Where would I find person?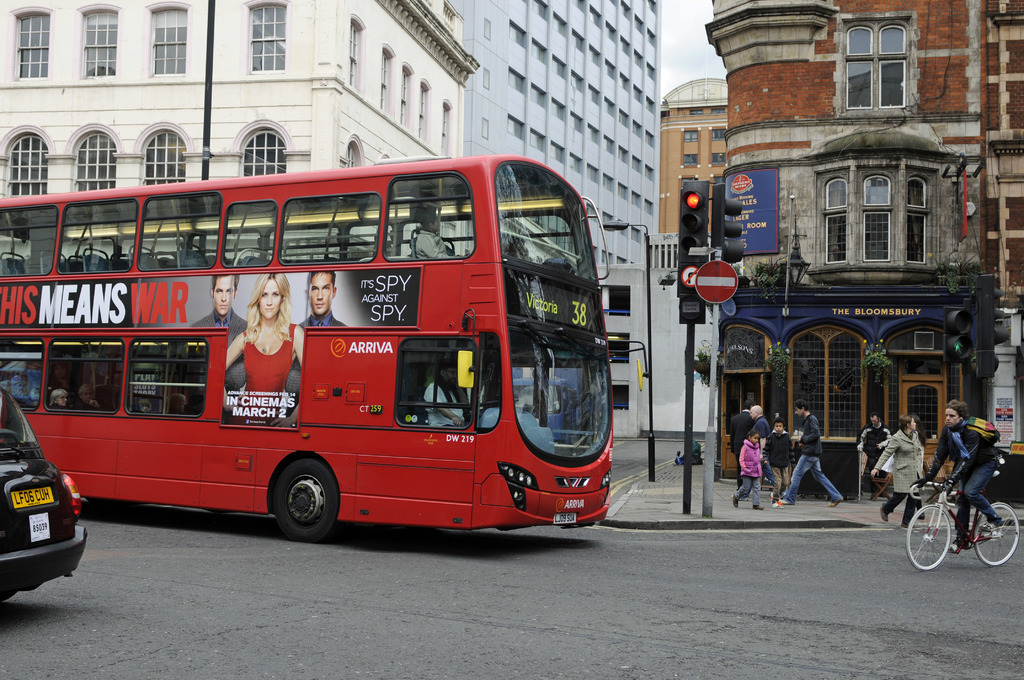
At (740, 401, 772, 446).
